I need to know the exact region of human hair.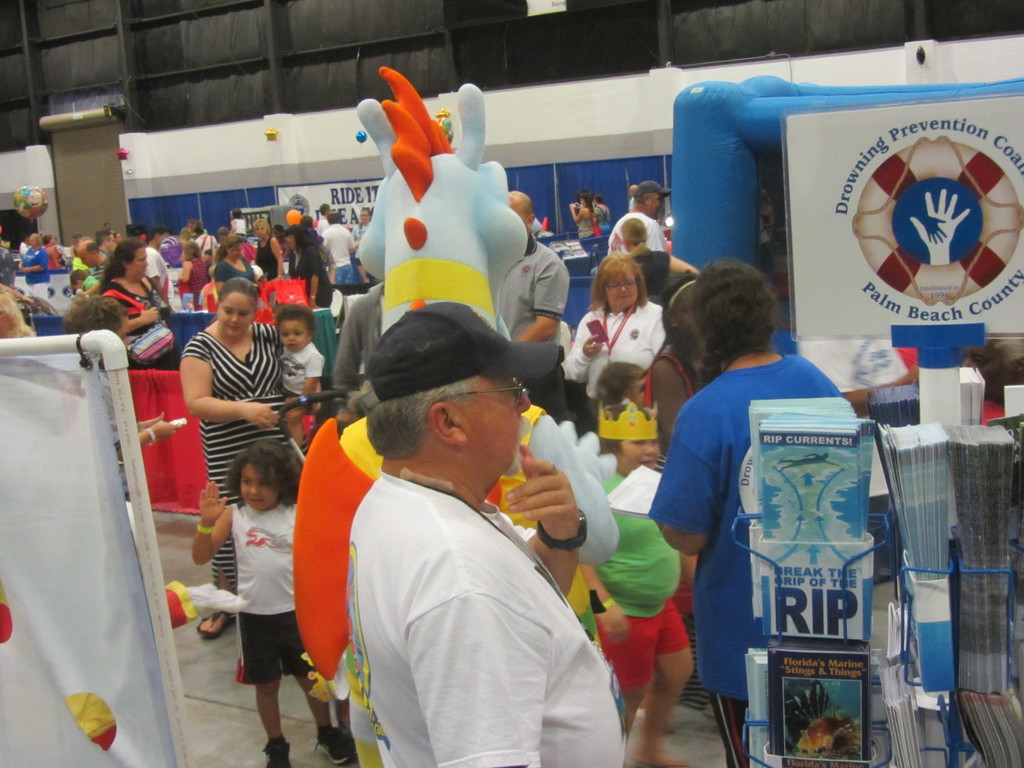
Region: pyautogui.locateOnScreen(194, 219, 200, 234).
